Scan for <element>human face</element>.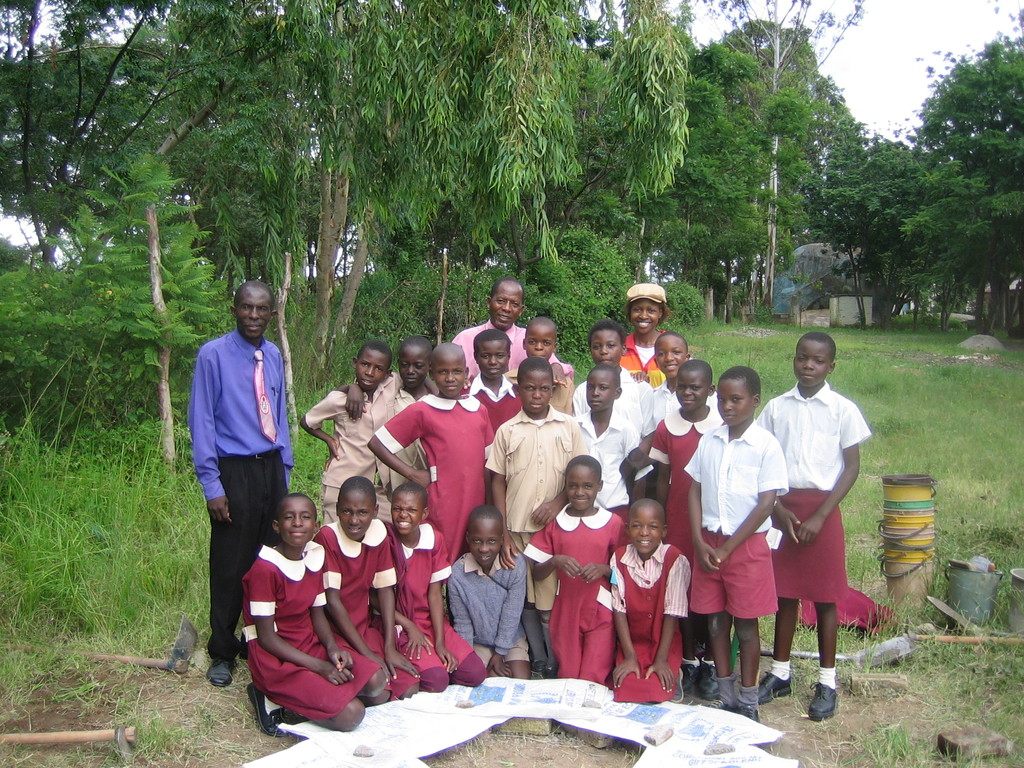
Scan result: <region>718, 379, 754, 428</region>.
